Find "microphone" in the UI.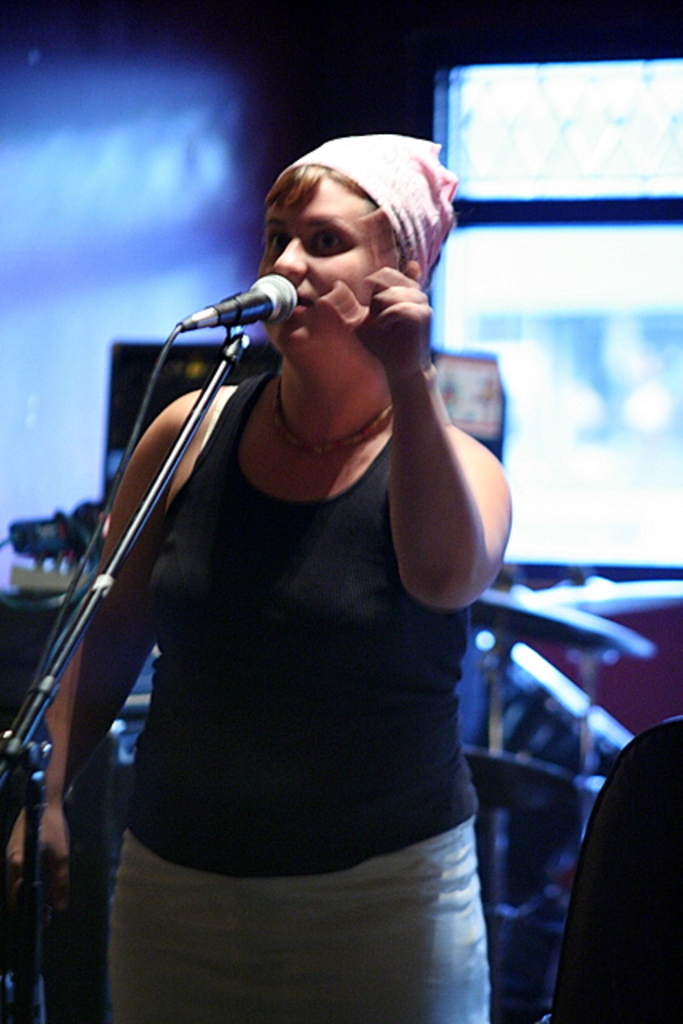
UI element at 157, 254, 334, 355.
